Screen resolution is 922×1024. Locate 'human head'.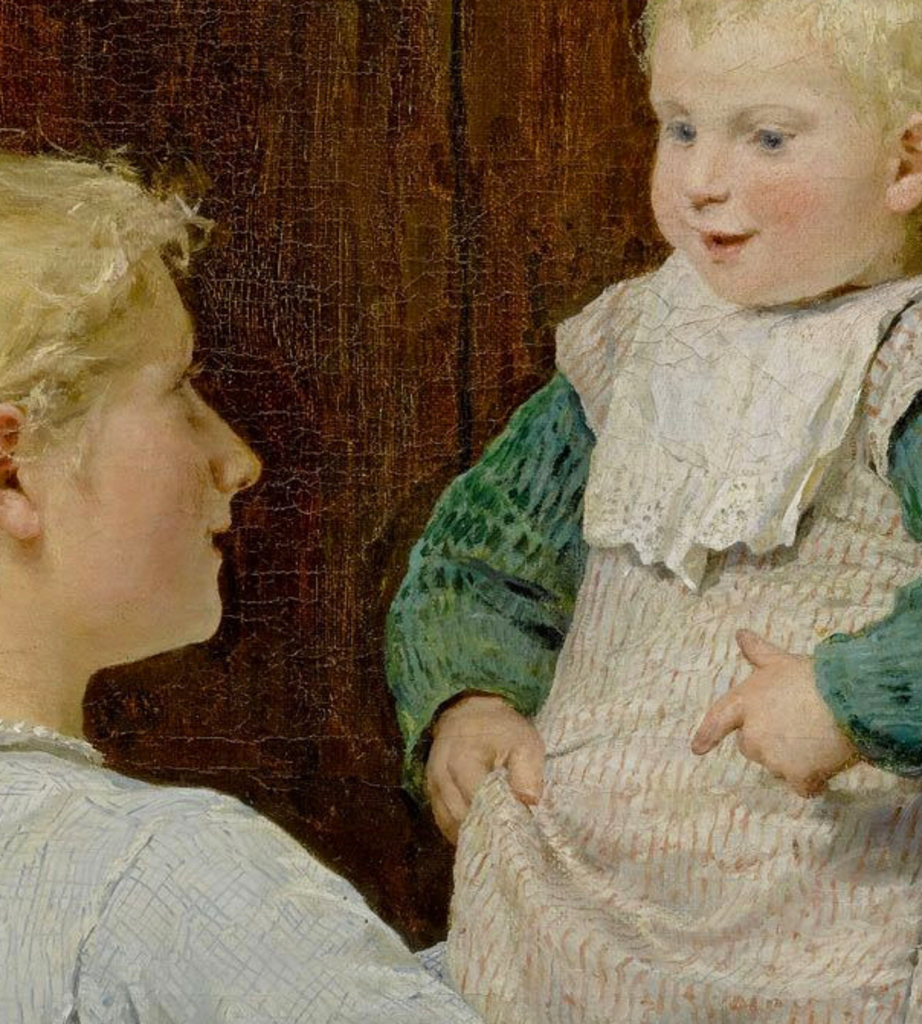
{"left": 0, "top": 139, "right": 276, "bottom": 646}.
